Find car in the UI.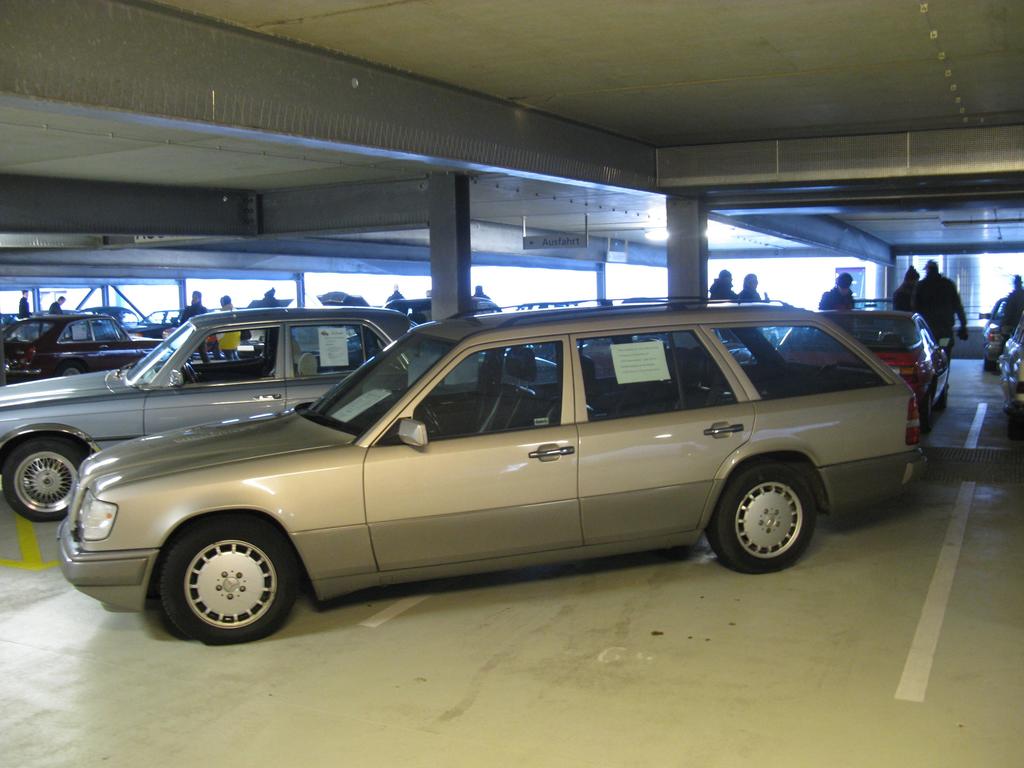
UI element at 981/297/1018/372.
